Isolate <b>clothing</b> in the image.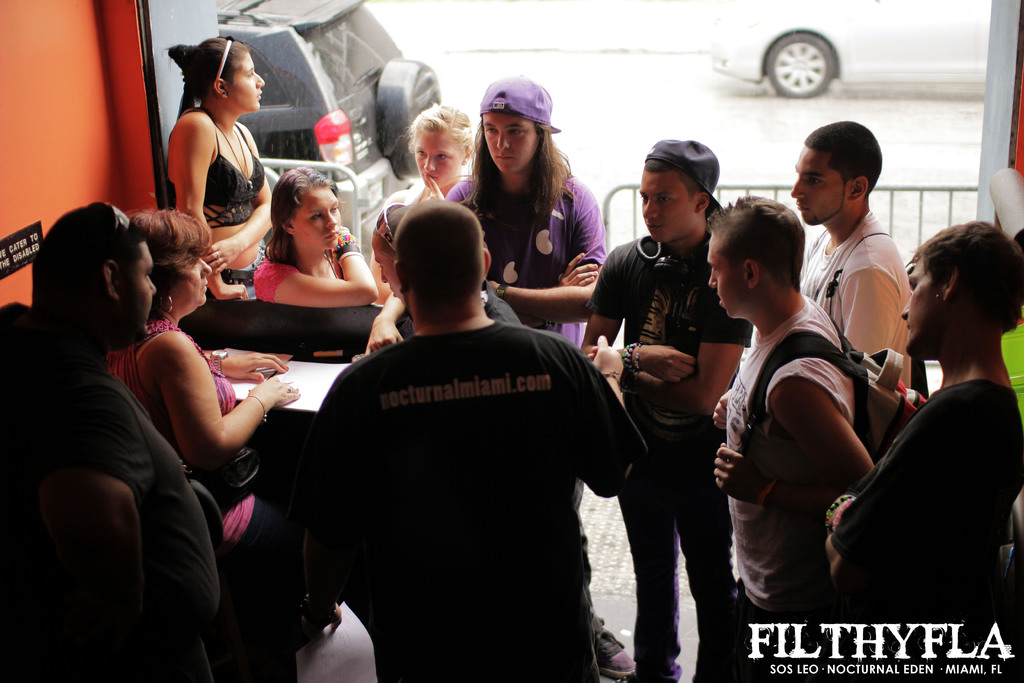
Isolated region: (444,176,608,349).
